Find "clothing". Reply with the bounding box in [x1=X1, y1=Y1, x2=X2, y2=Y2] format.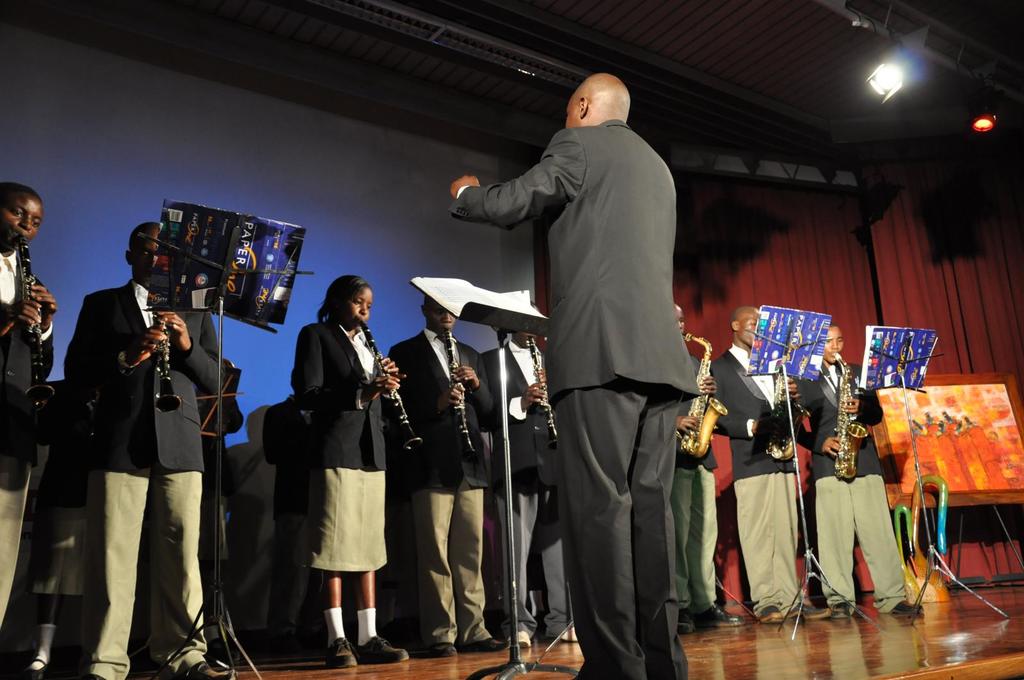
[x1=712, y1=343, x2=808, y2=615].
